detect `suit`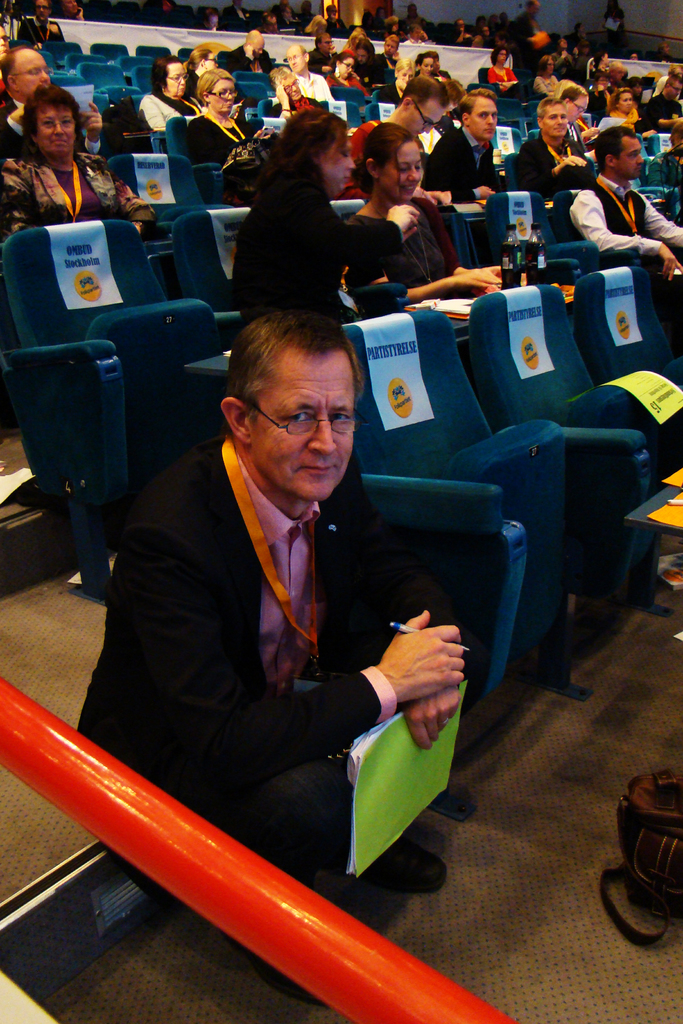
<box>425,123,509,202</box>
